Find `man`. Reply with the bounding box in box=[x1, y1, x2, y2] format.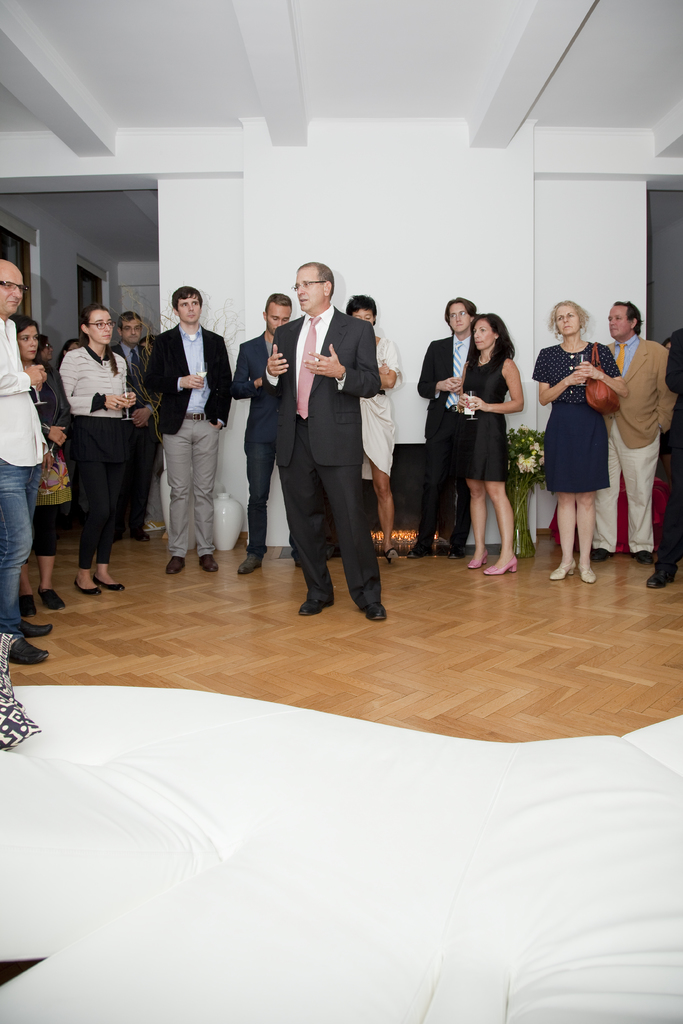
box=[411, 294, 479, 559].
